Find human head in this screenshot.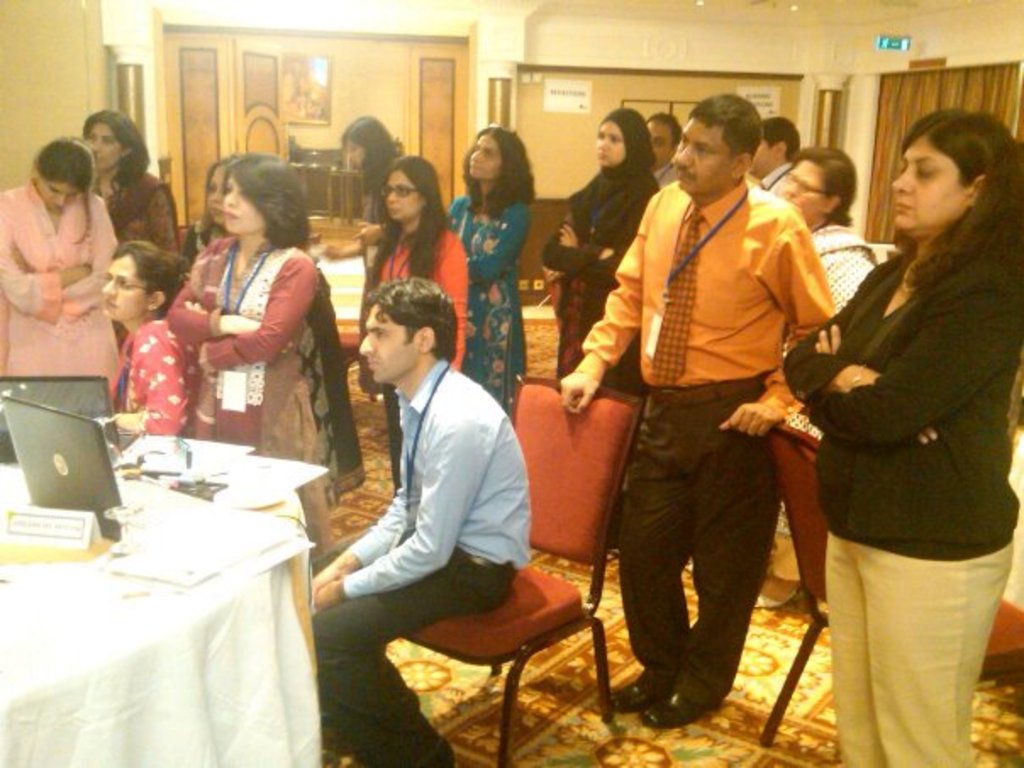
The bounding box for human head is <region>860, 90, 997, 256</region>.
